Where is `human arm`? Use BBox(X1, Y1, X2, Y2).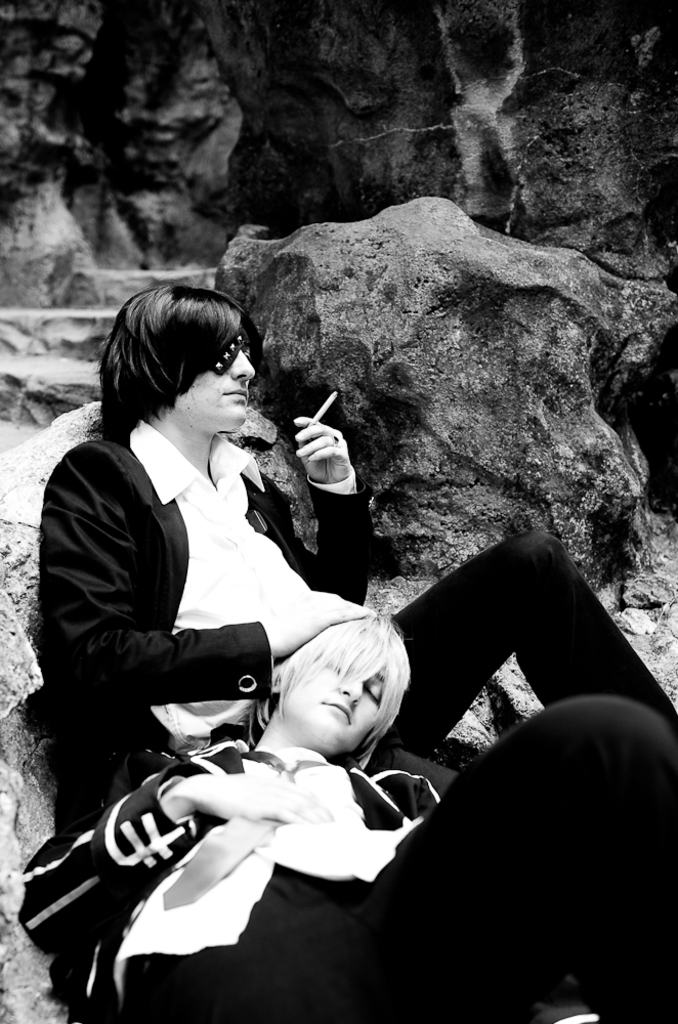
BBox(23, 748, 308, 927).
